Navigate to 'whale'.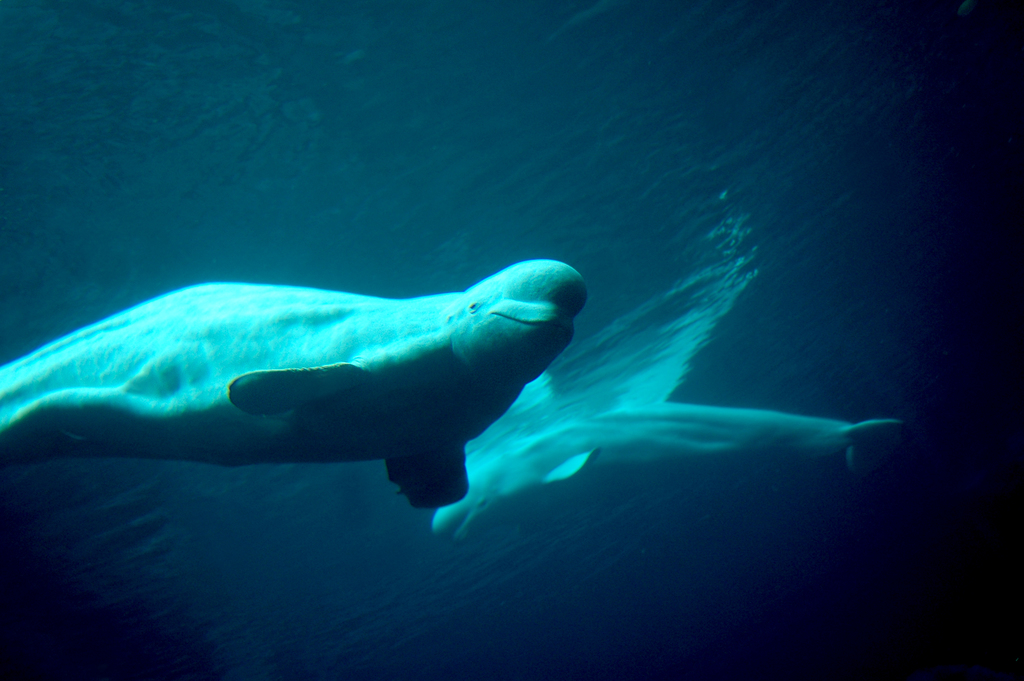
Navigation target: Rect(429, 400, 908, 542).
